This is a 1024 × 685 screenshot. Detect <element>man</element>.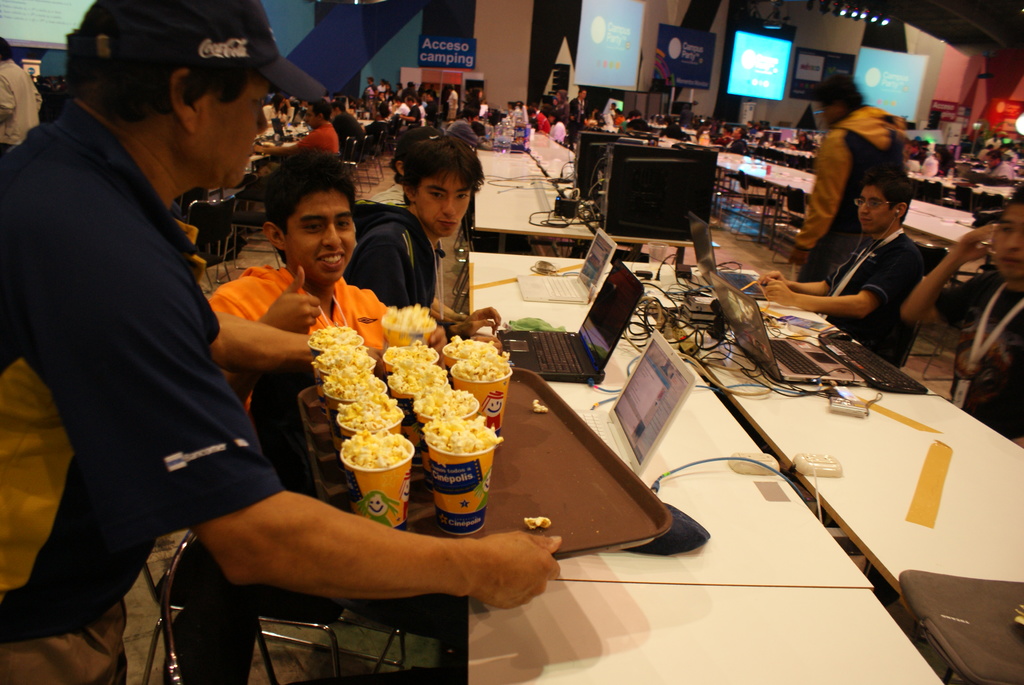
BBox(763, 169, 928, 369).
